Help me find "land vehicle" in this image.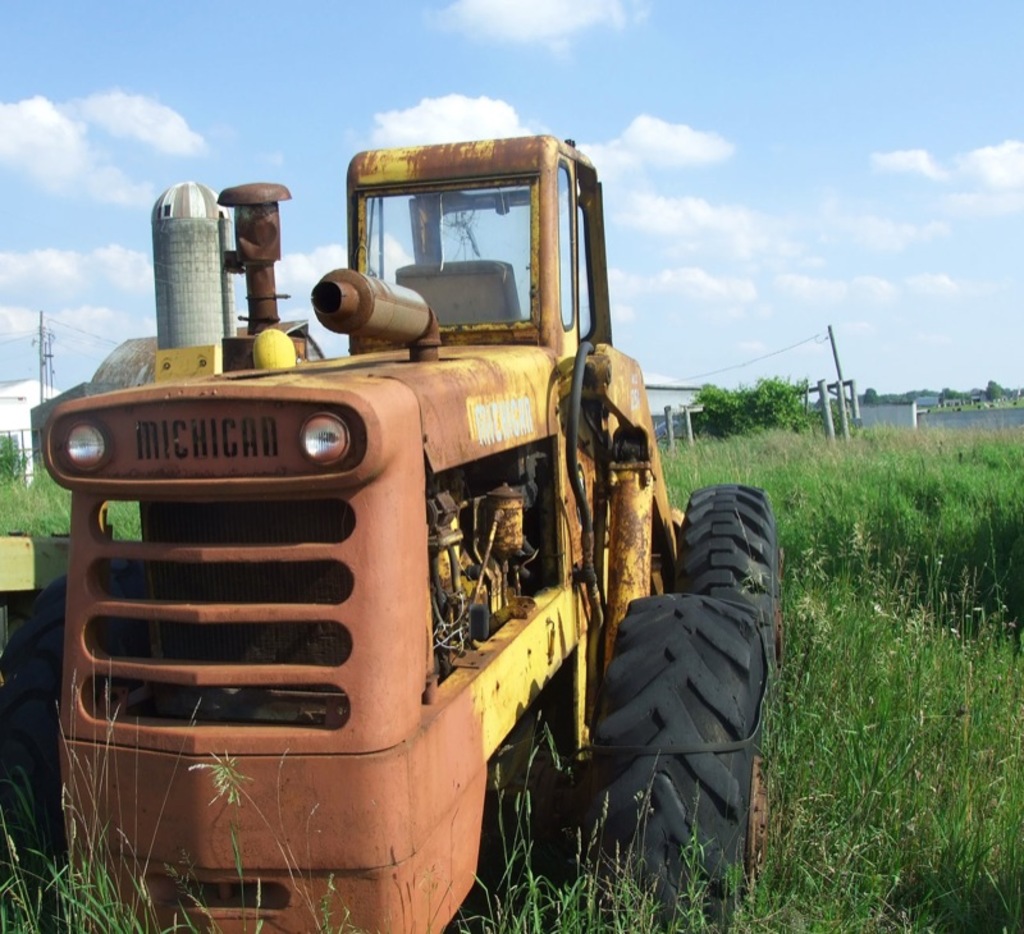
Found it: bbox=[0, 168, 764, 890].
